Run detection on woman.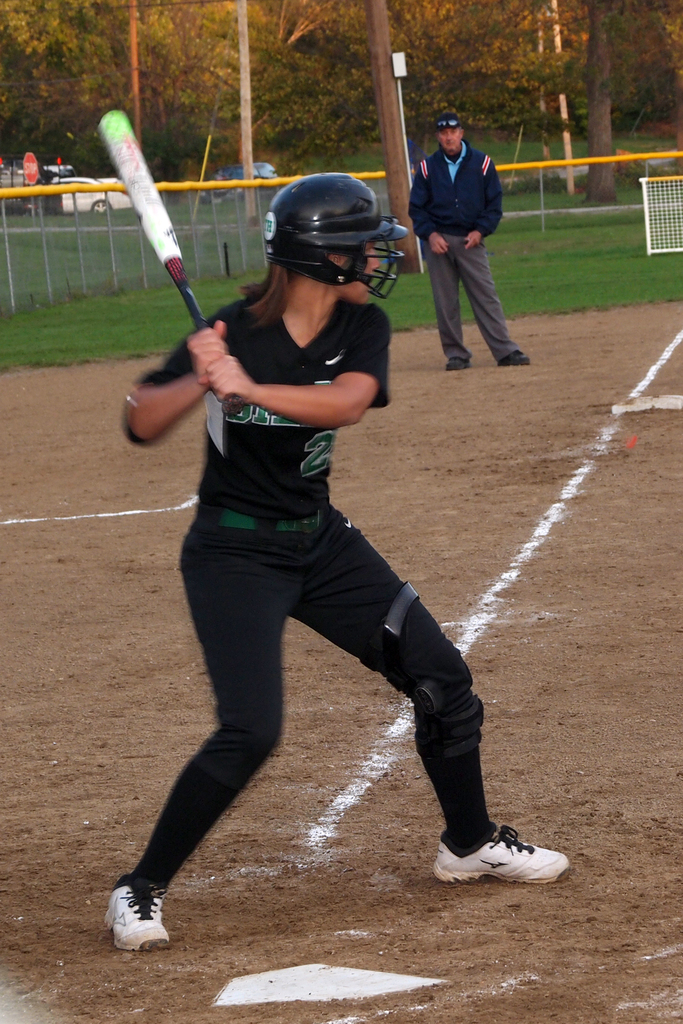
Result: [104,173,595,968].
